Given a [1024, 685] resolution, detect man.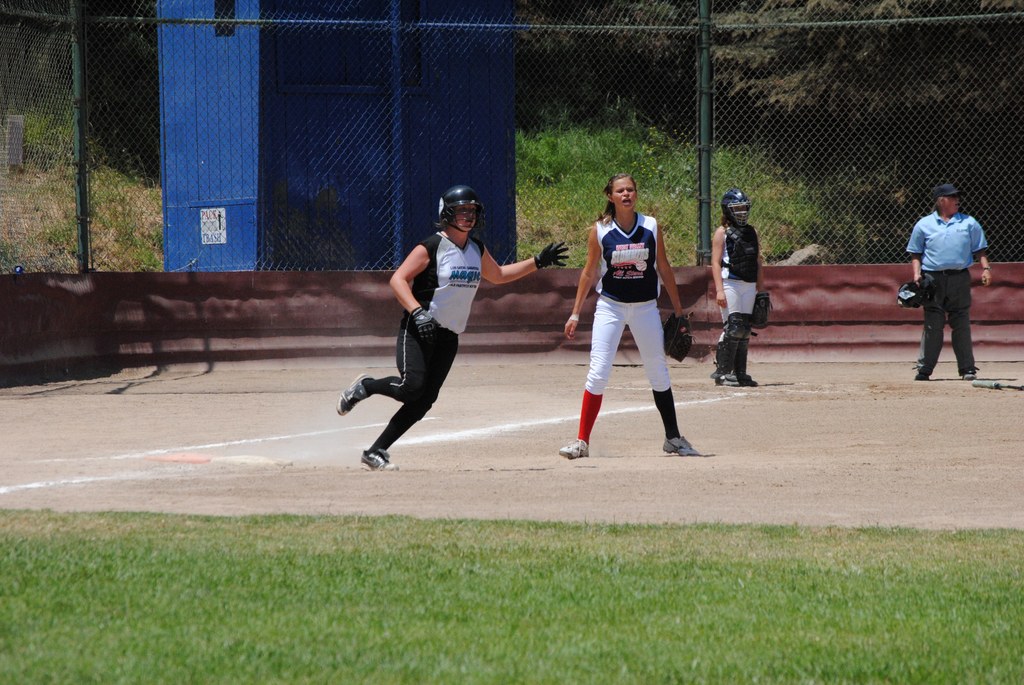
left=908, top=178, right=998, bottom=384.
